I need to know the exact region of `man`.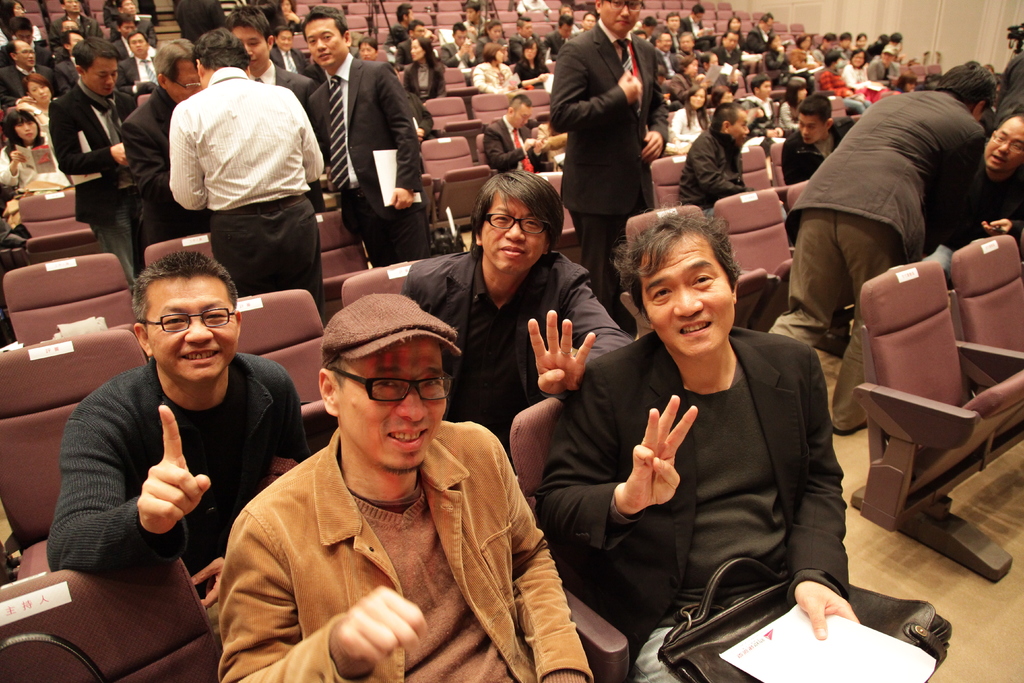
Region: (left=552, top=205, right=858, bottom=682).
